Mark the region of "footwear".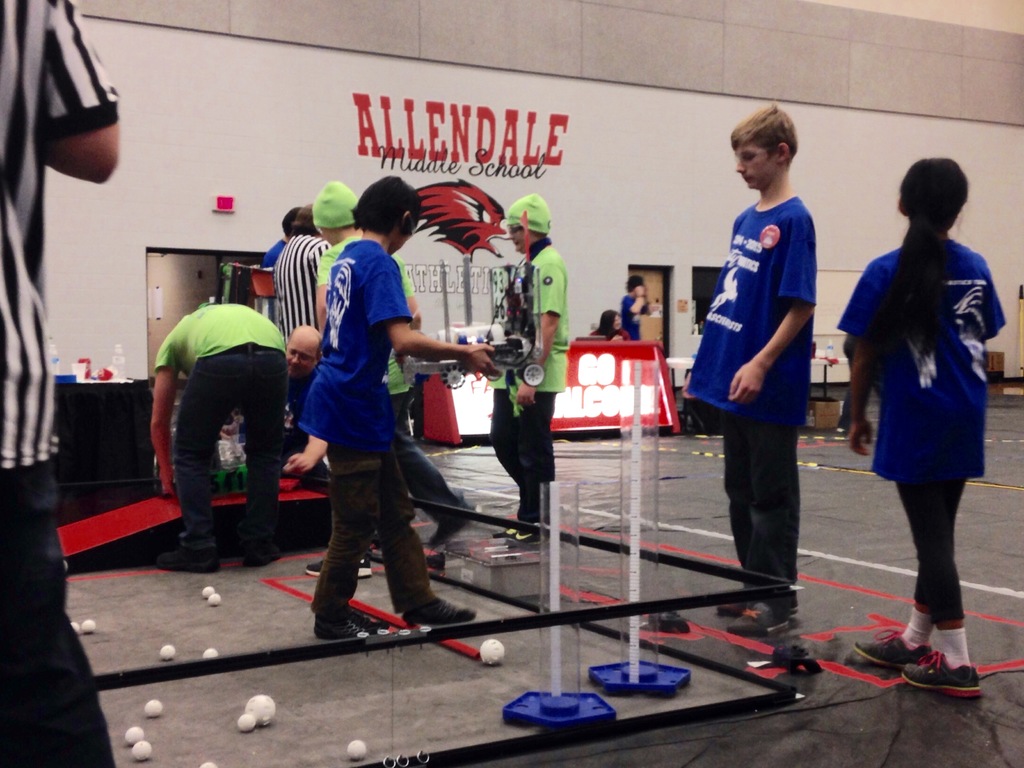
Region: BBox(303, 559, 371, 579).
